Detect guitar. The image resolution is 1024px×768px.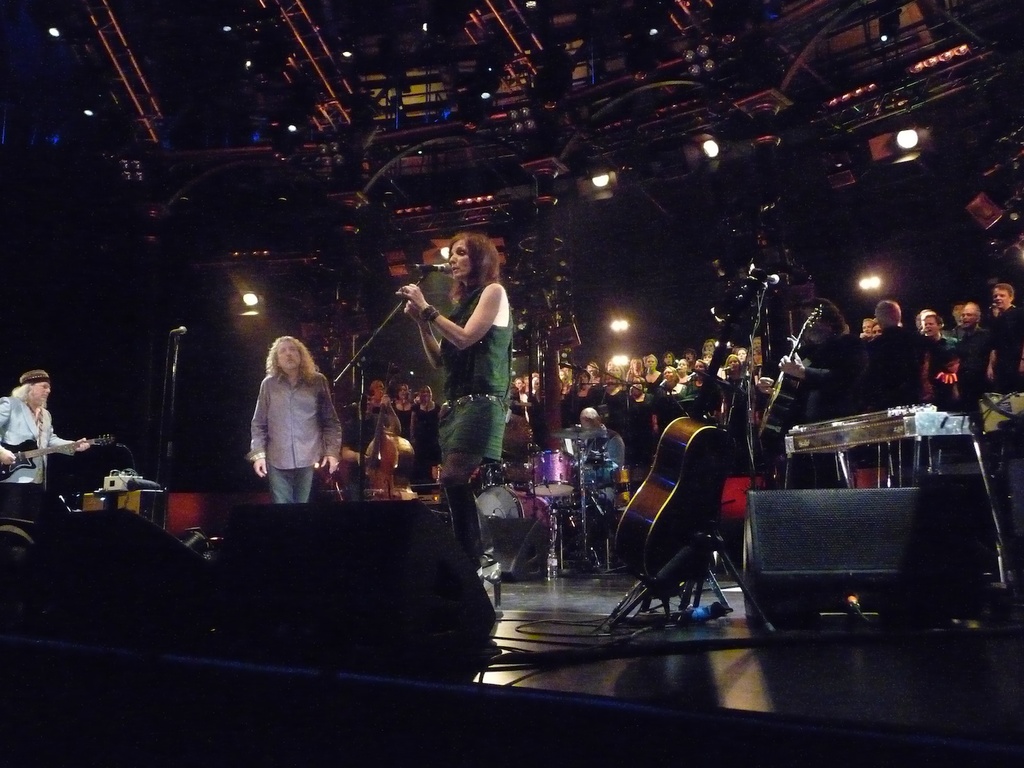
bbox=(0, 432, 116, 483).
